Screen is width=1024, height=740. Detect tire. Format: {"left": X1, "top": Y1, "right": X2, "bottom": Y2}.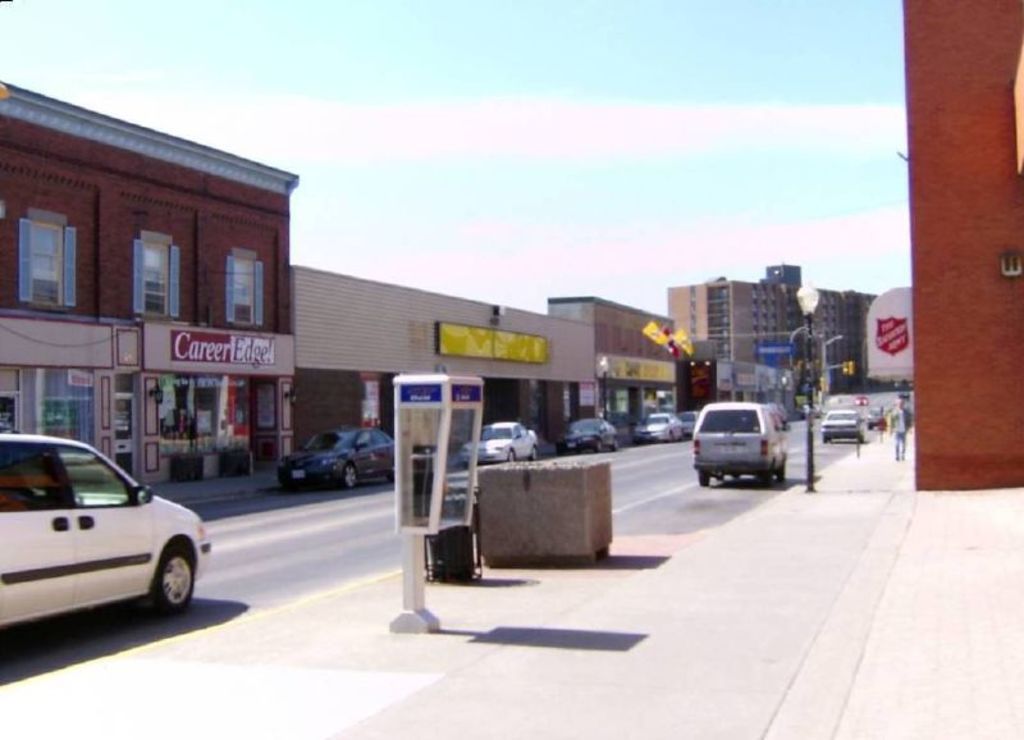
{"left": 754, "top": 472, "right": 768, "bottom": 483}.
